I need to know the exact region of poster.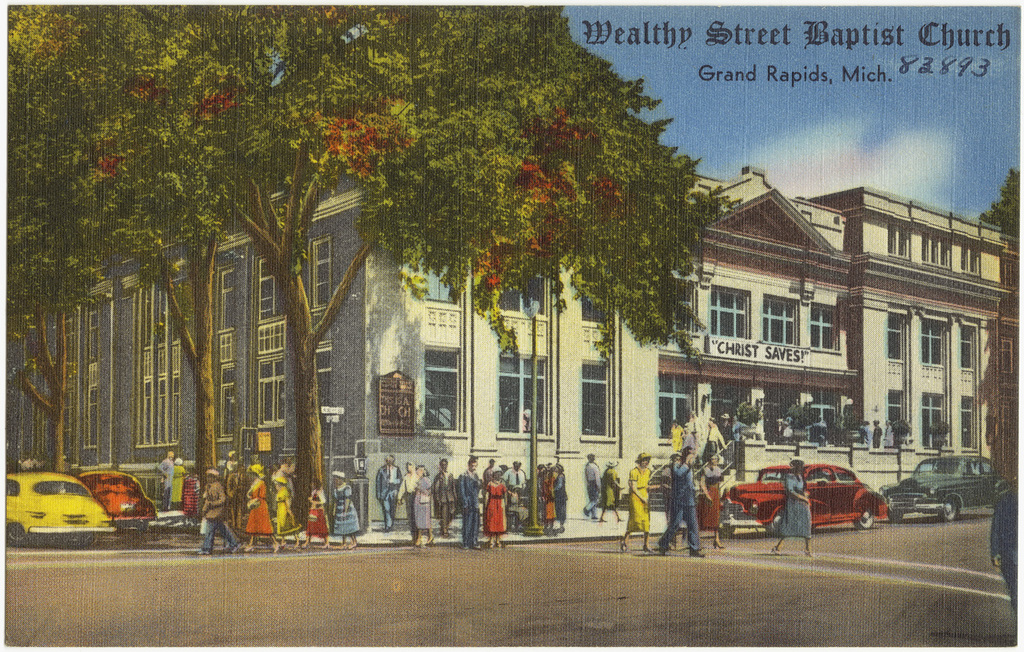
Region: BBox(1, 0, 1021, 651).
